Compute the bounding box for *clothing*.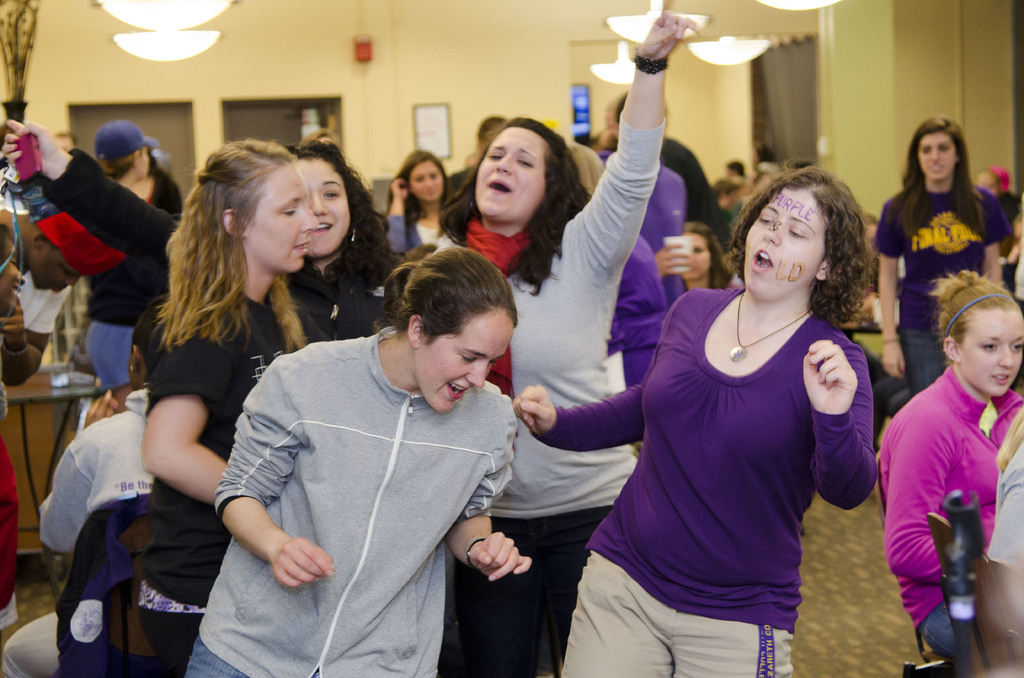
x1=0 y1=440 x2=21 y2=635.
